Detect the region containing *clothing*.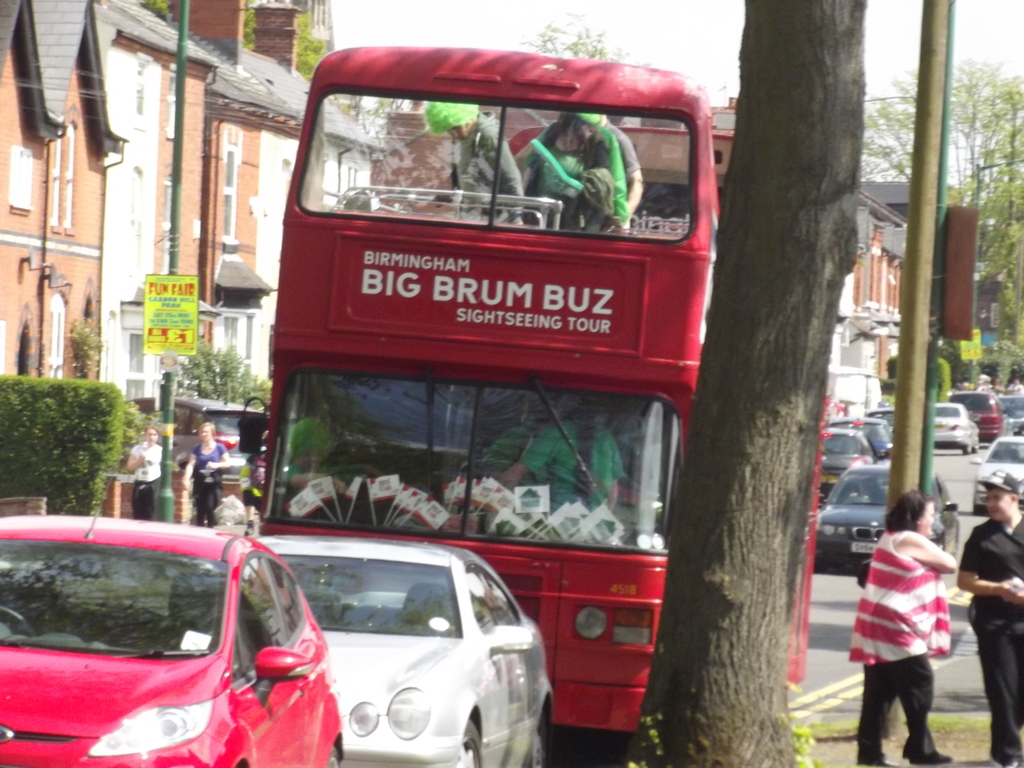
l=599, t=119, r=643, b=180.
